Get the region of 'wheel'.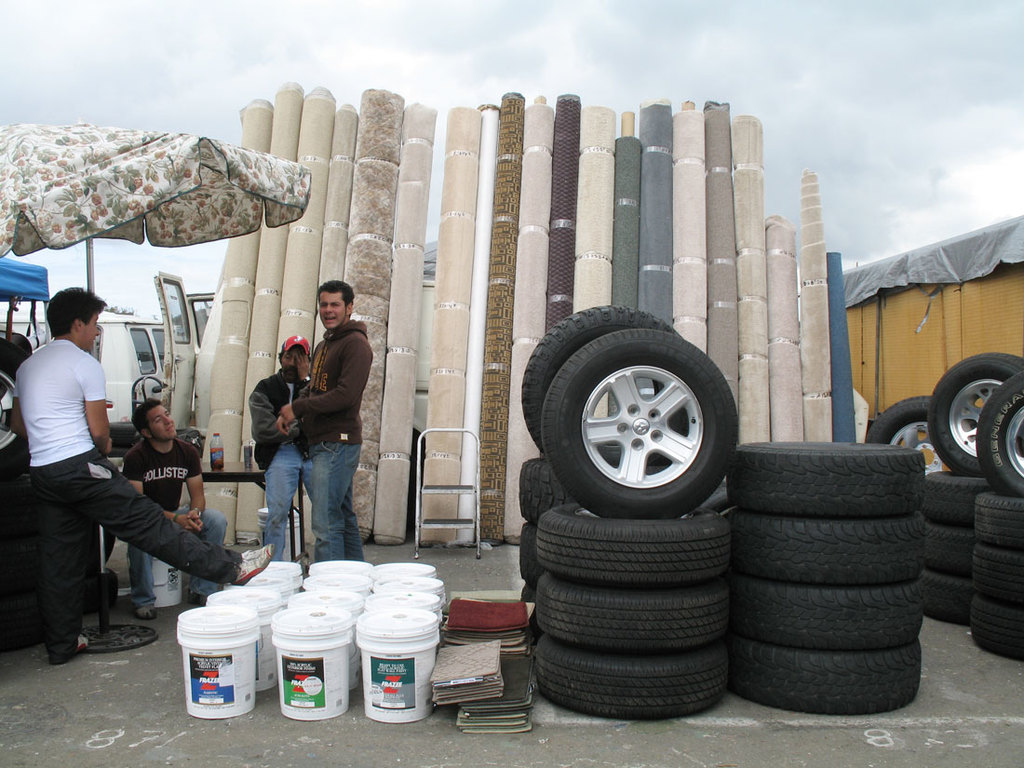
bbox(516, 308, 678, 450).
